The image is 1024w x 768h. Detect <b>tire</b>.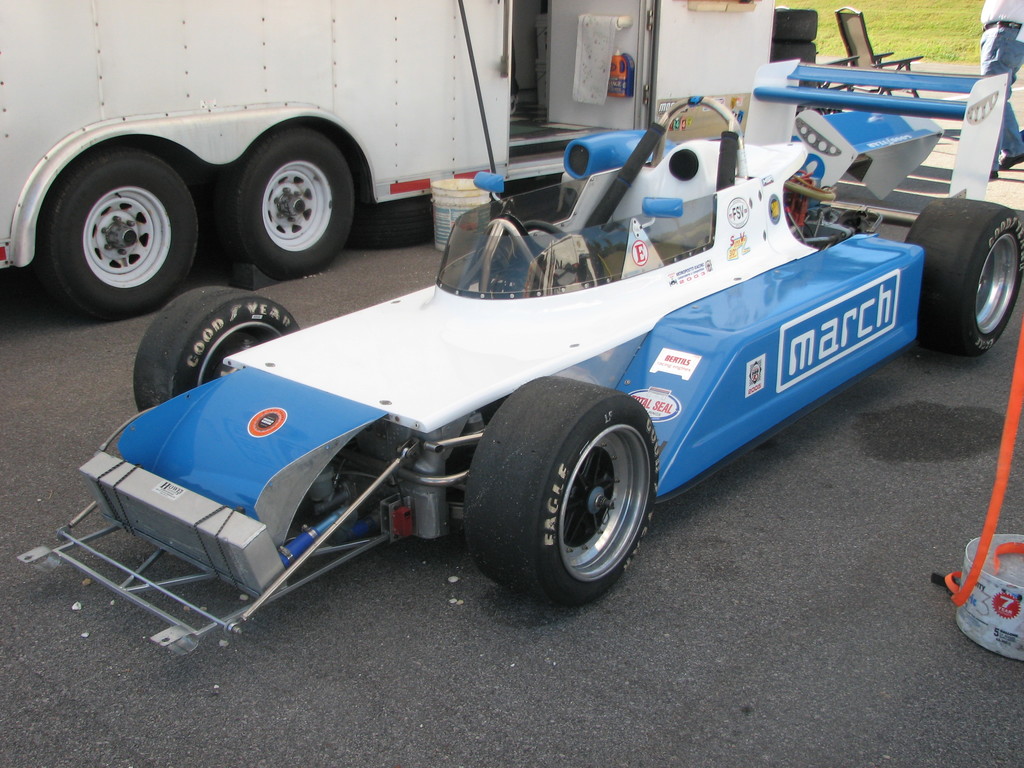
Detection: pyautogui.locateOnScreen(768, 2, 820, 36).
